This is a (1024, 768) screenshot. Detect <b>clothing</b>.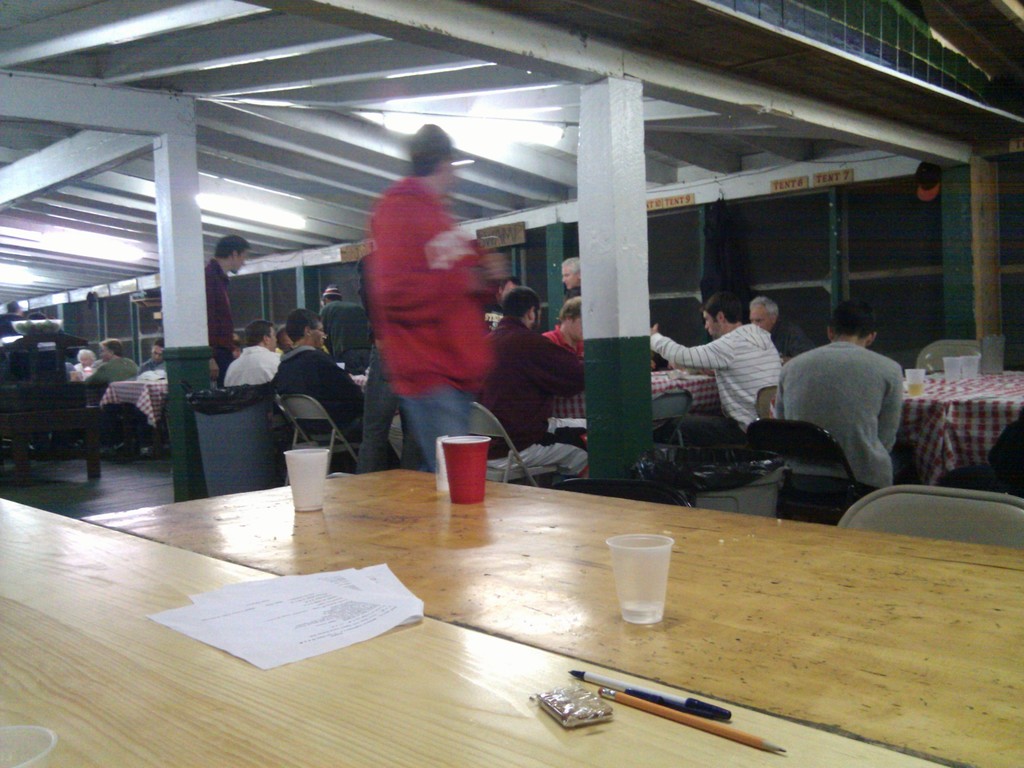
(90,348,148,394).
